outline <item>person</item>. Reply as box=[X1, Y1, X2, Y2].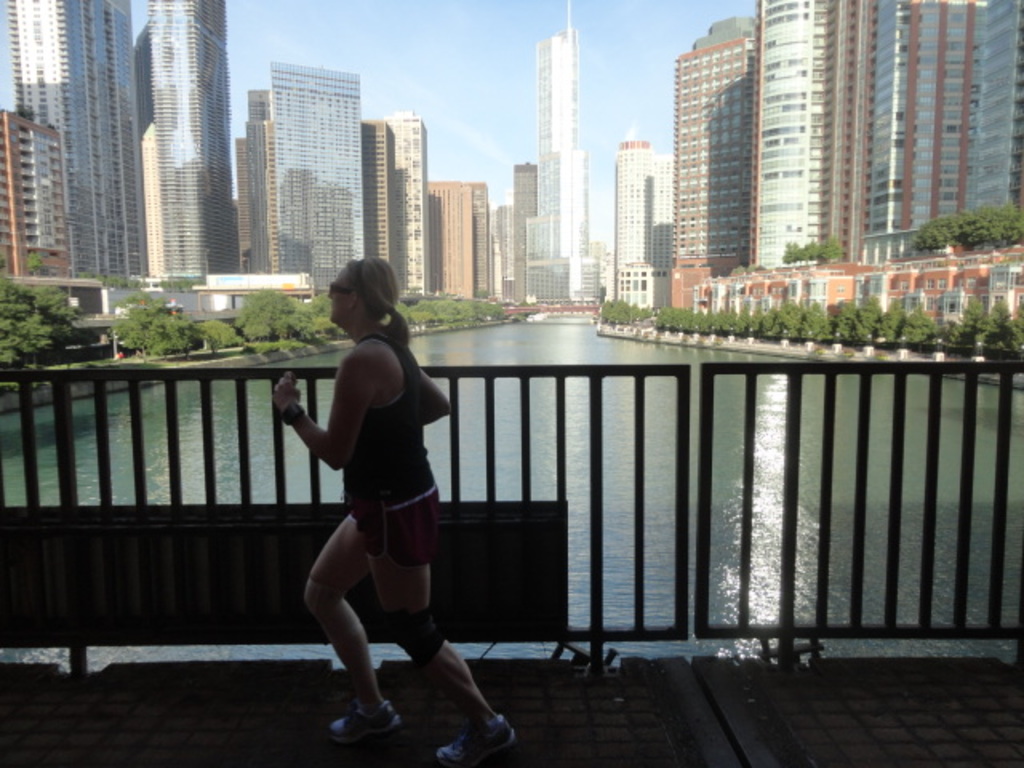
box=[267, 251, 528, 766].
